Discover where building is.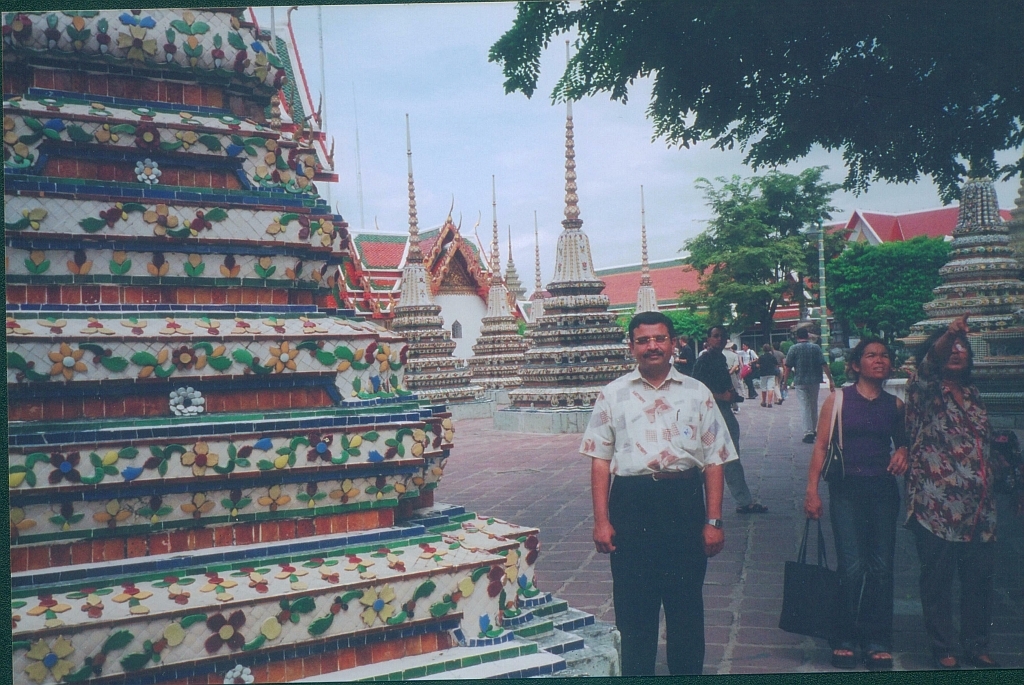
Discovered at [601, 215, 1016, 329].
